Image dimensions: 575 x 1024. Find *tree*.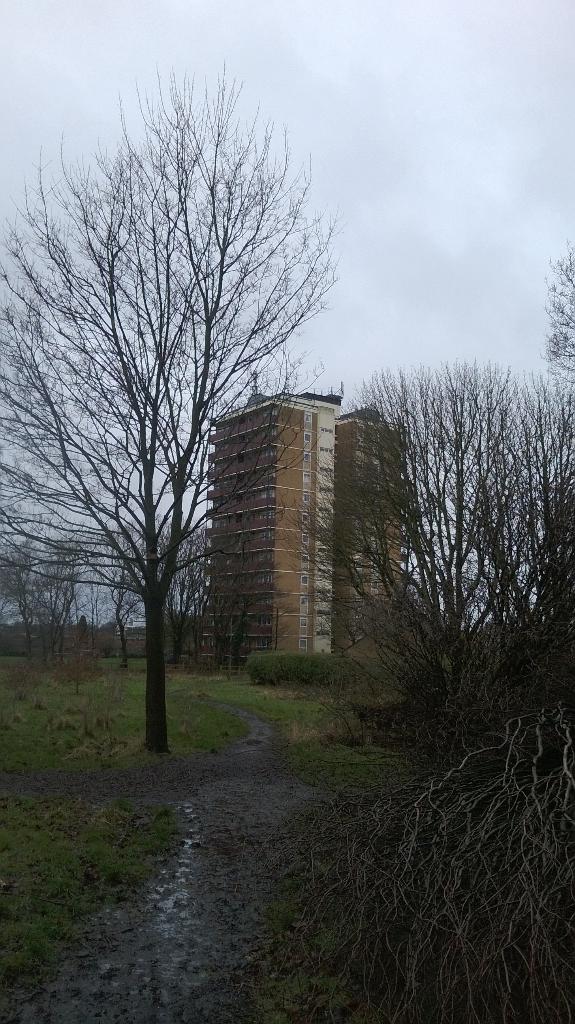
<box>296,360,573,745</box>.
